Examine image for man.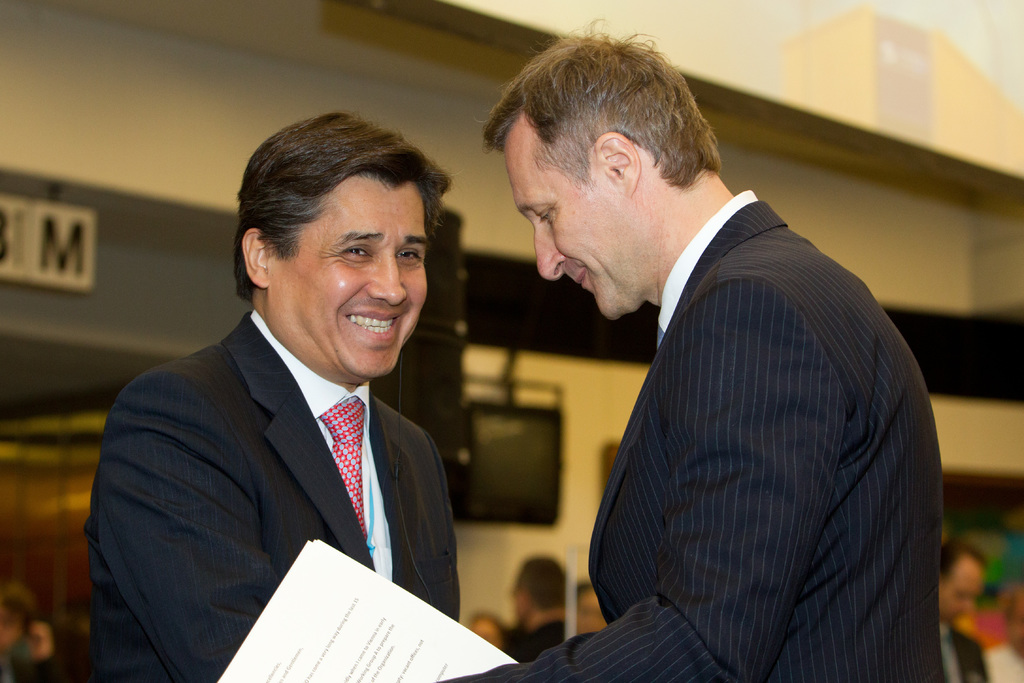
Examination result: (left=444, top=15, right=943, bottom=682).
